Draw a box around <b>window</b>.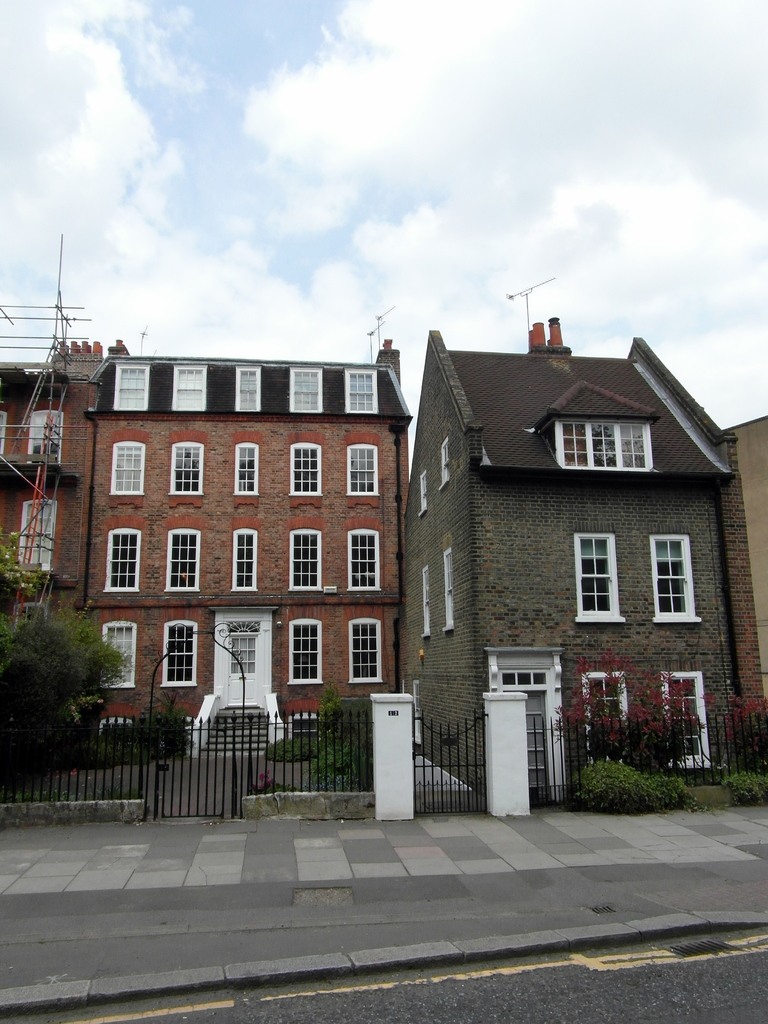
detection(170, 364, 205, 424).
